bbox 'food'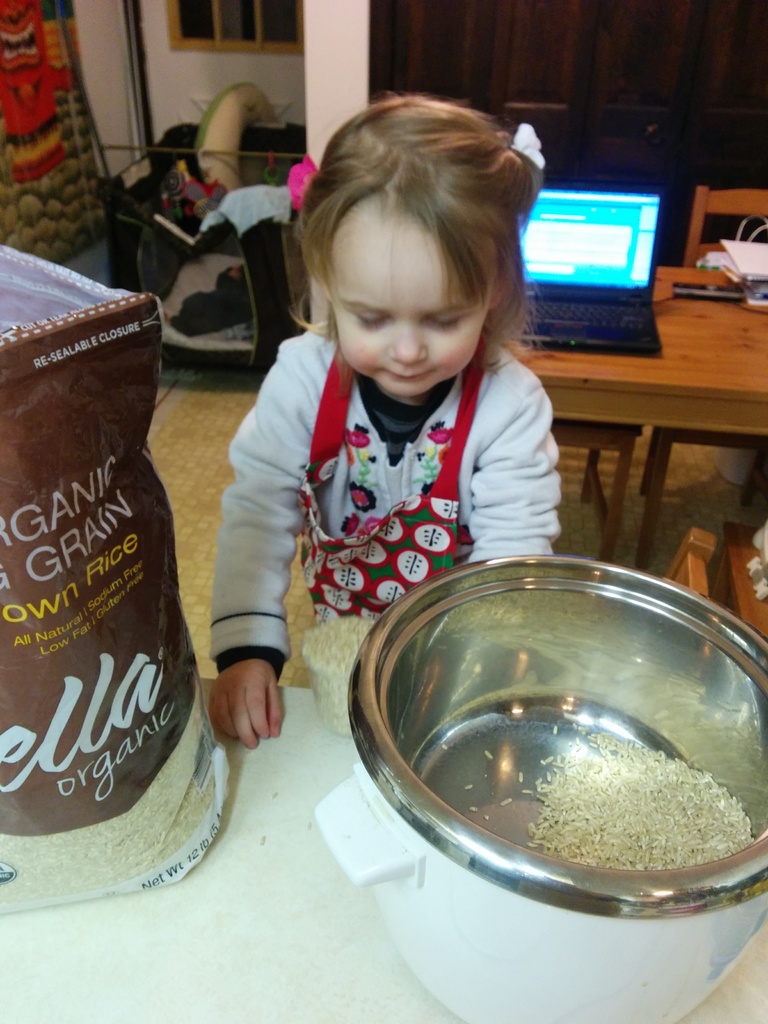
[458,715,767,865]
